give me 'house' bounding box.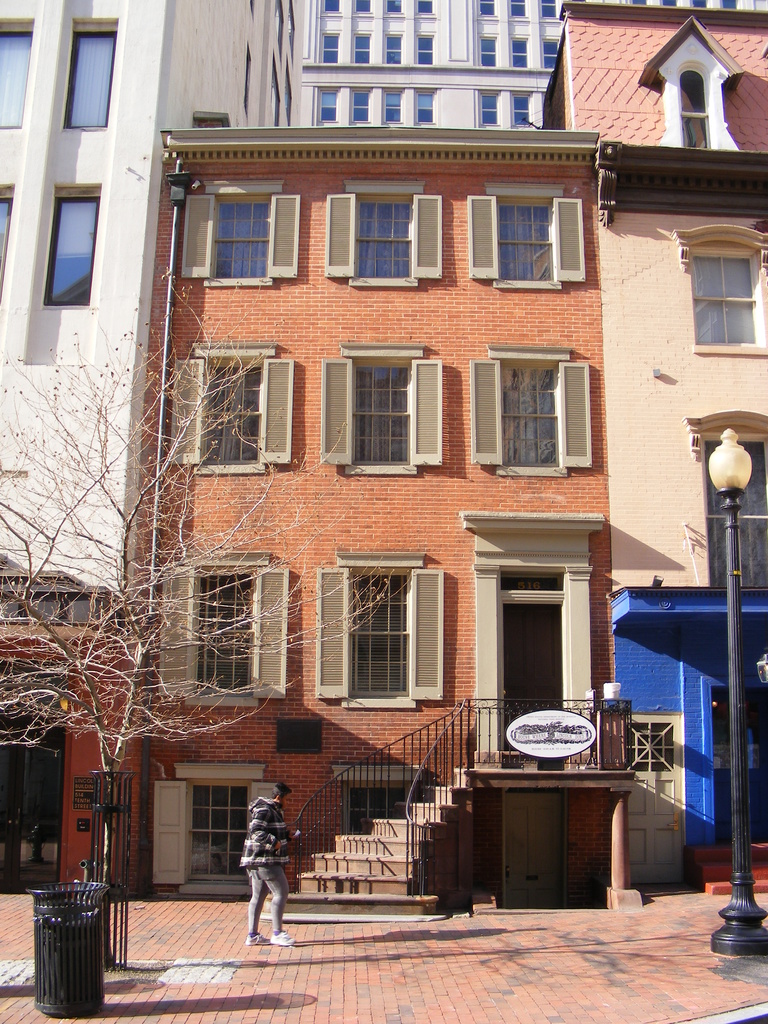
detection(135, 112, 767, 911).
